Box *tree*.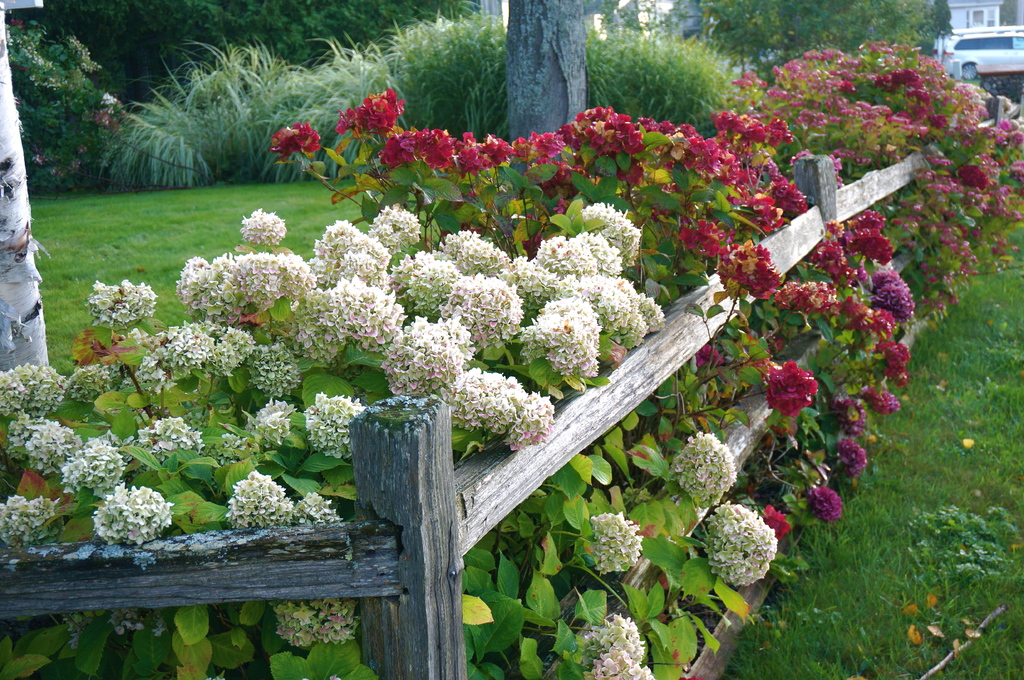
bbox(503, 0, 589, 181).
